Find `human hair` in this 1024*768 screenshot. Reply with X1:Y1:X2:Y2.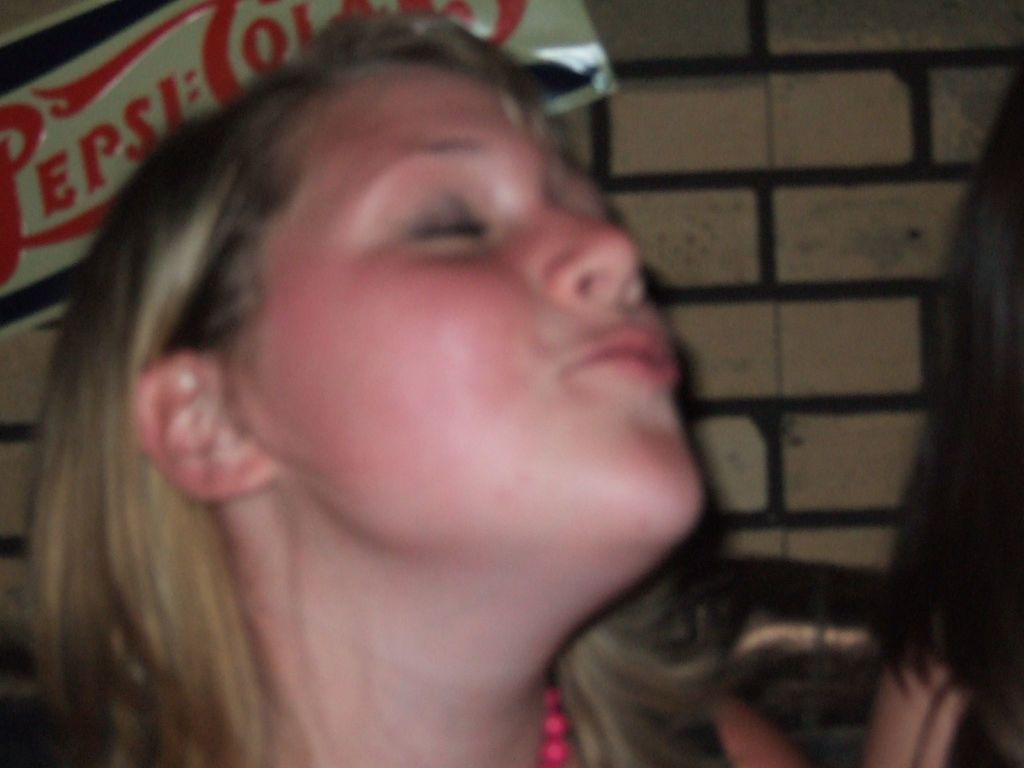
100:8:736:765.
